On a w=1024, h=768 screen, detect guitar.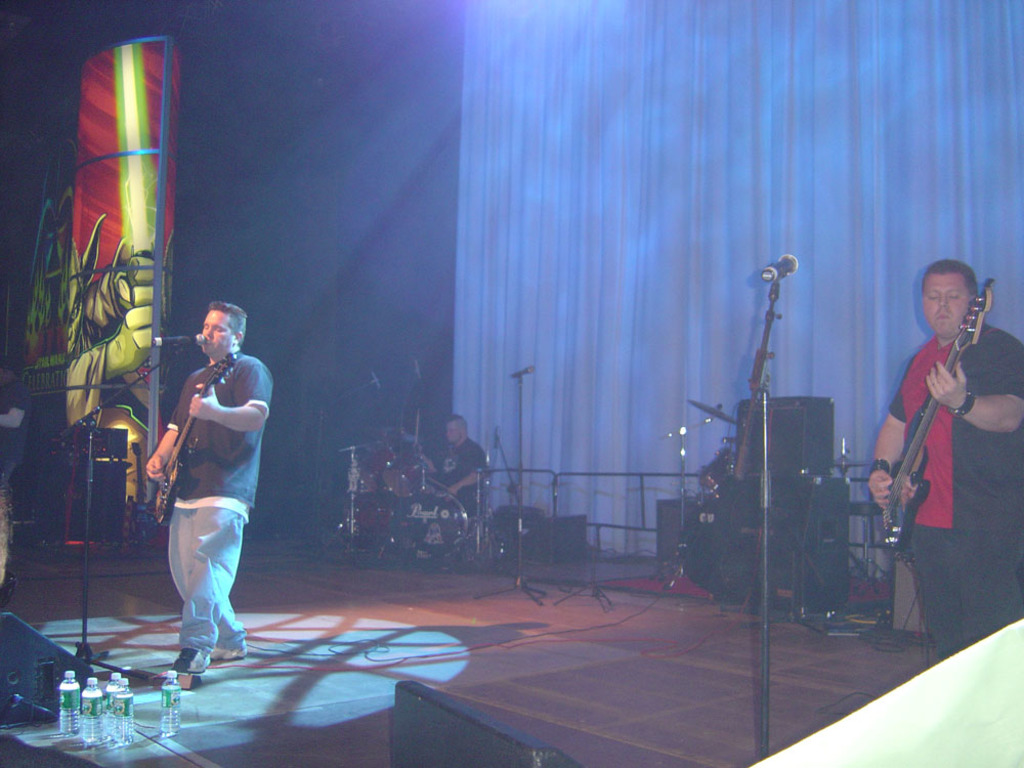
876, 278, 999, 549.
